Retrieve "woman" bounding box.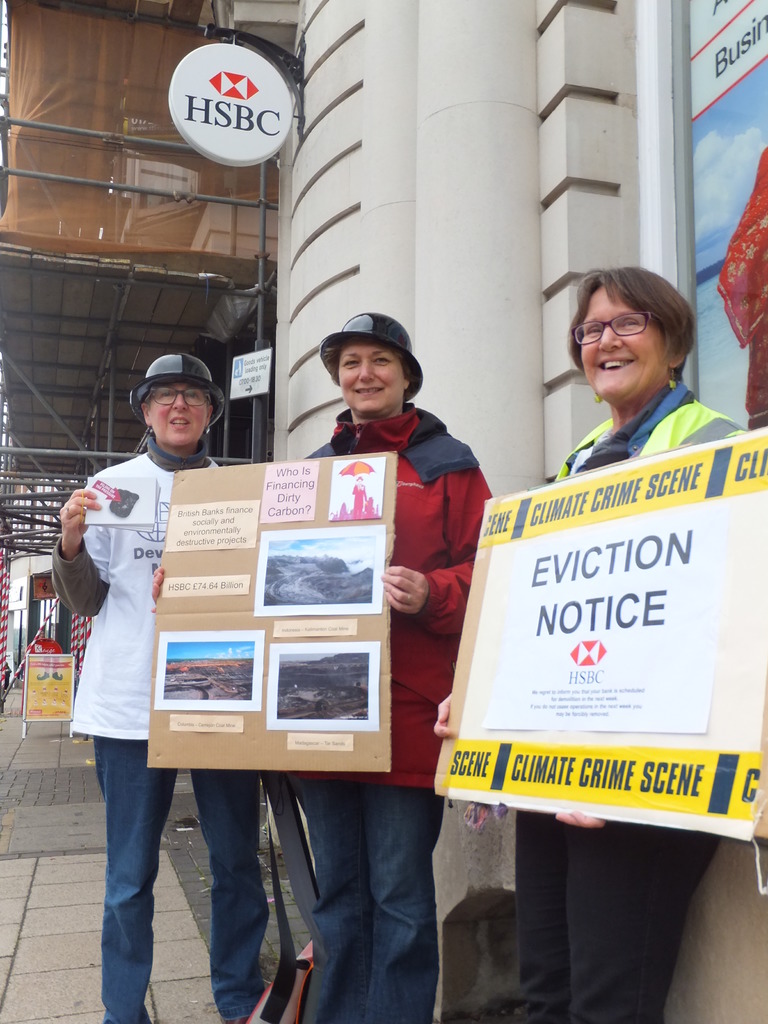
Bounding box: rect(152, 312, 494, 1019).
